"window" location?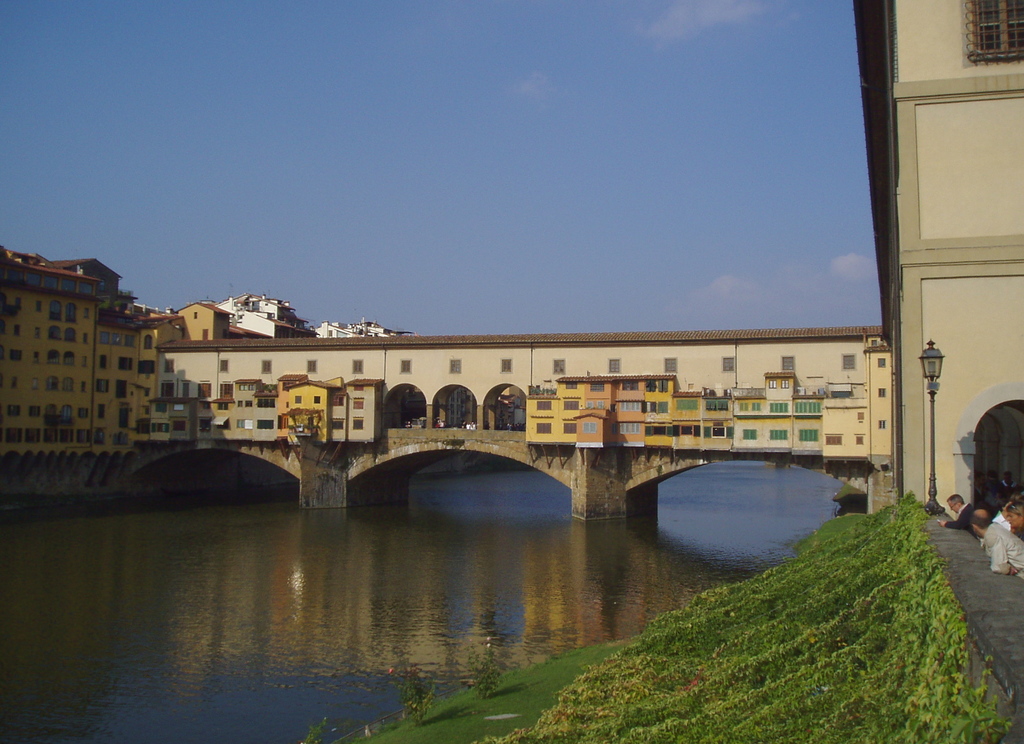
select_region(354, 359, 367, 373)
